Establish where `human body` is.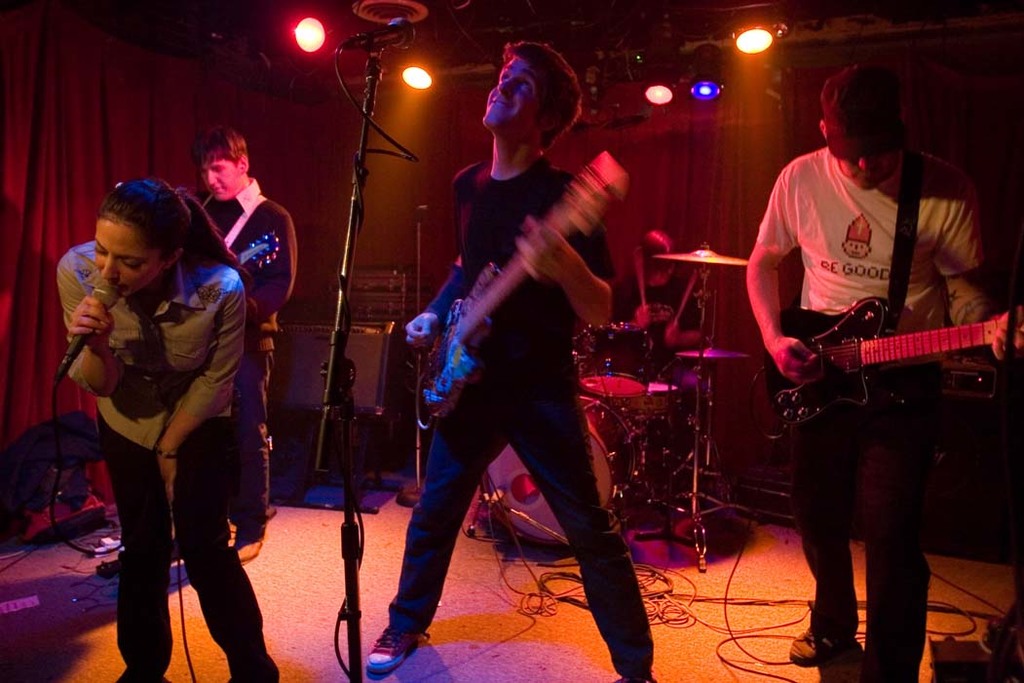
Established at [x1=736, y1=54, x2=1023, y2=682].
